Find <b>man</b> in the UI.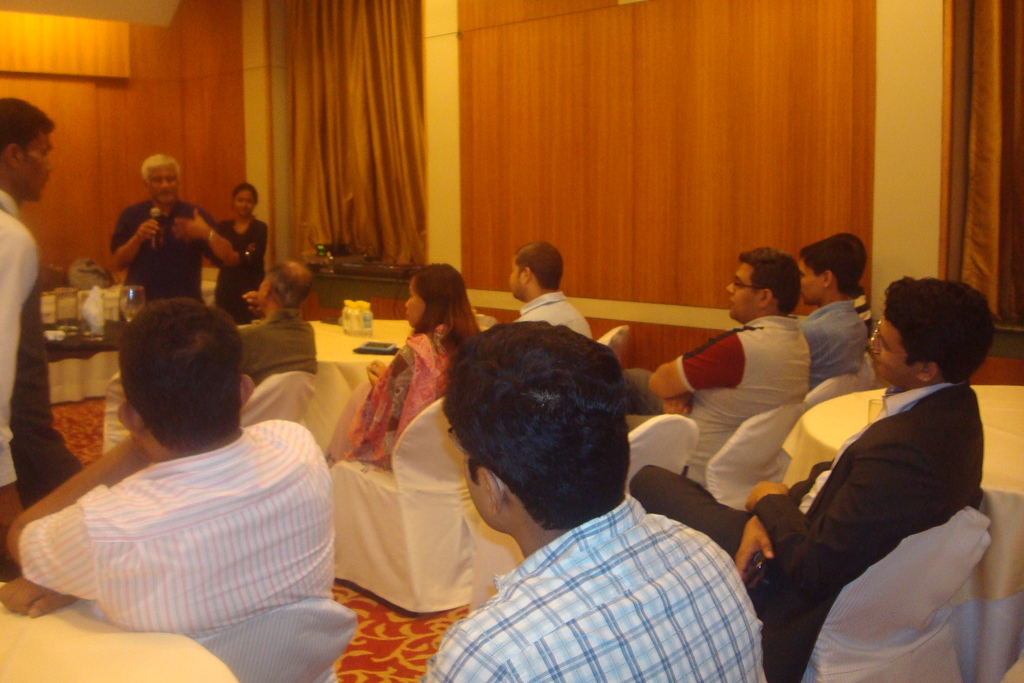
UI element at 389 311 778 669.
